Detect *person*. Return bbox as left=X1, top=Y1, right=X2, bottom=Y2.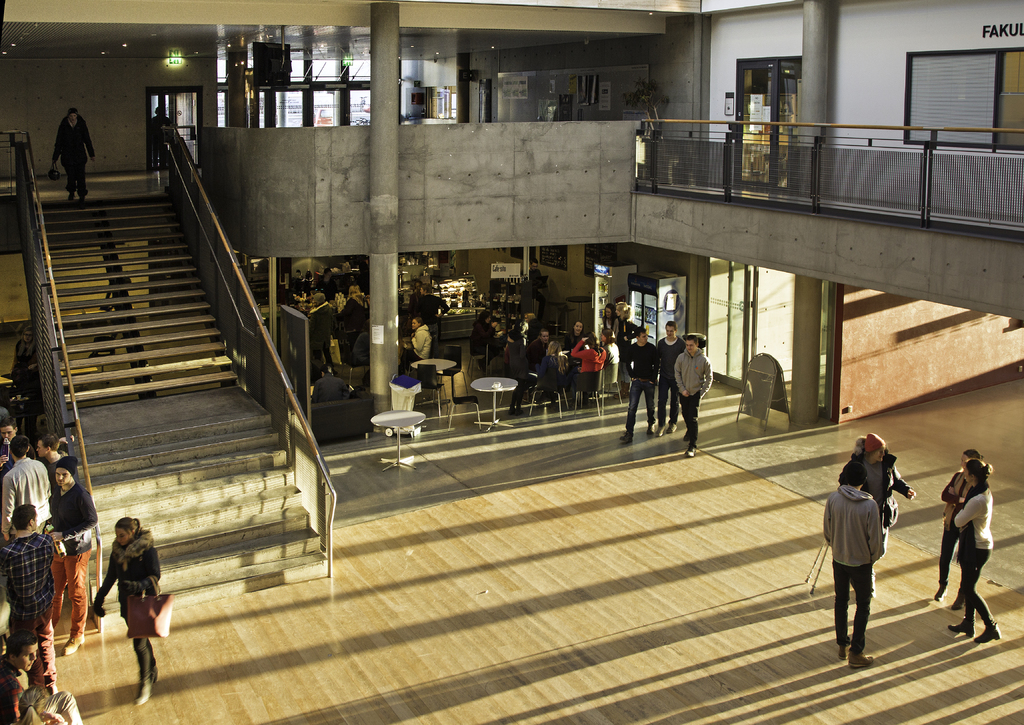
left=0, top=630, right=35, bottom=724.
